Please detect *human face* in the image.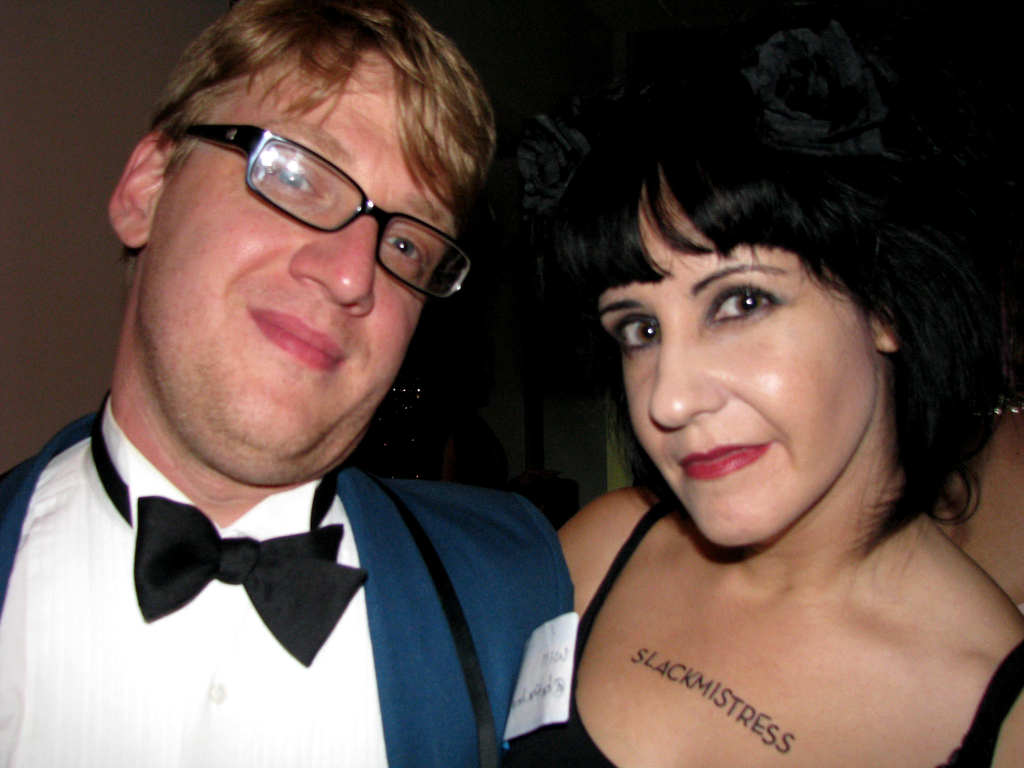
146:38:456:486.
